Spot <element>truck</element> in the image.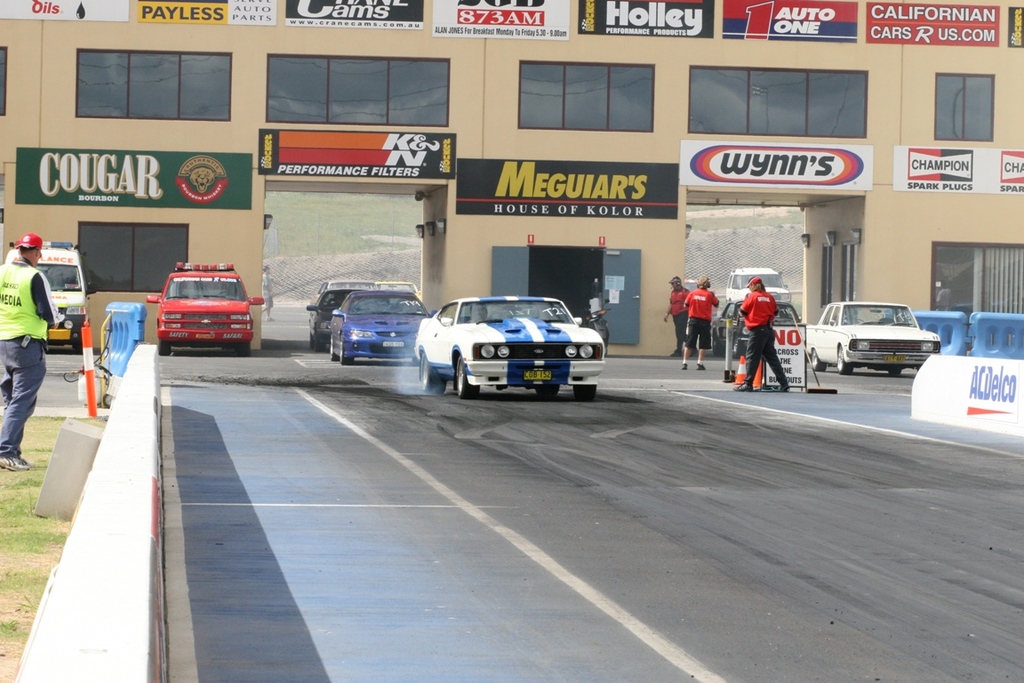
<element>truck</element> found at Rect(138, 264, 267, 359).
